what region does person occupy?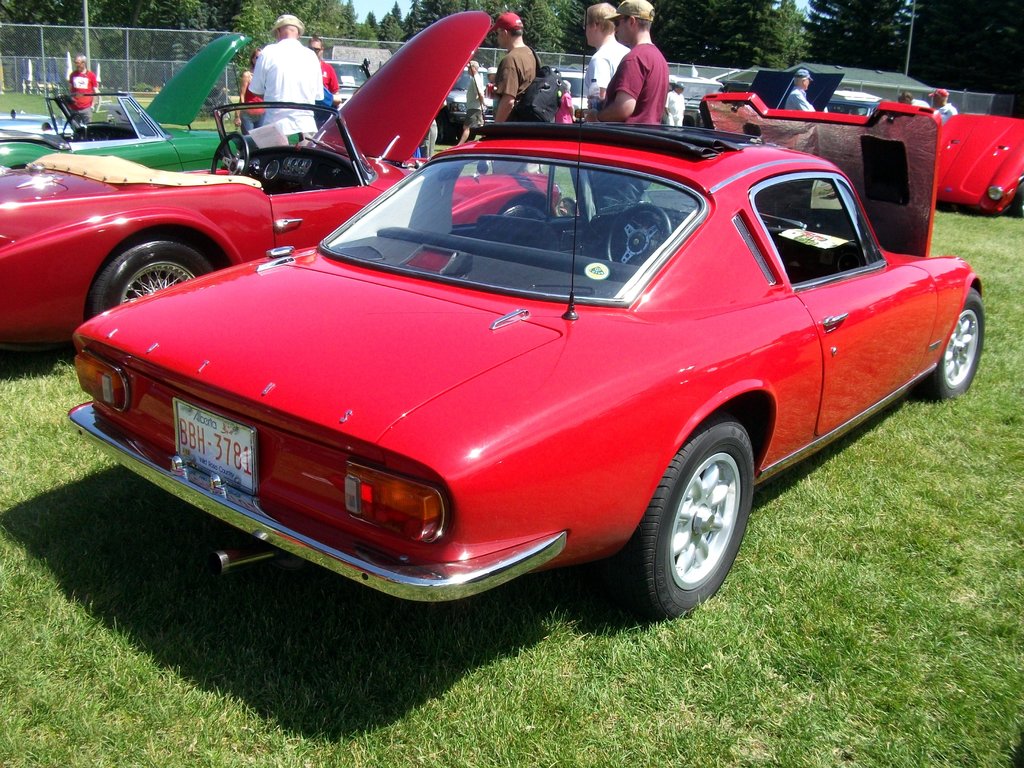
{"left": 588, "top": 0, "right": 668, "bottom": 131}.
